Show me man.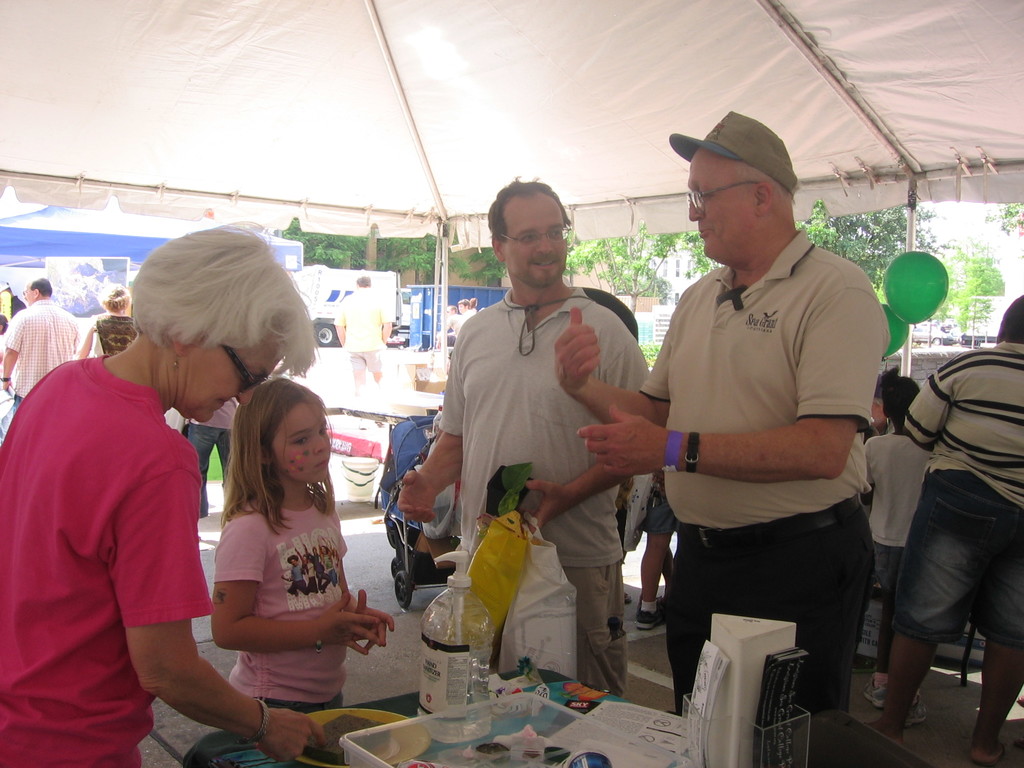
man is here: (left=0, top=278, right=79, bottom=417).
